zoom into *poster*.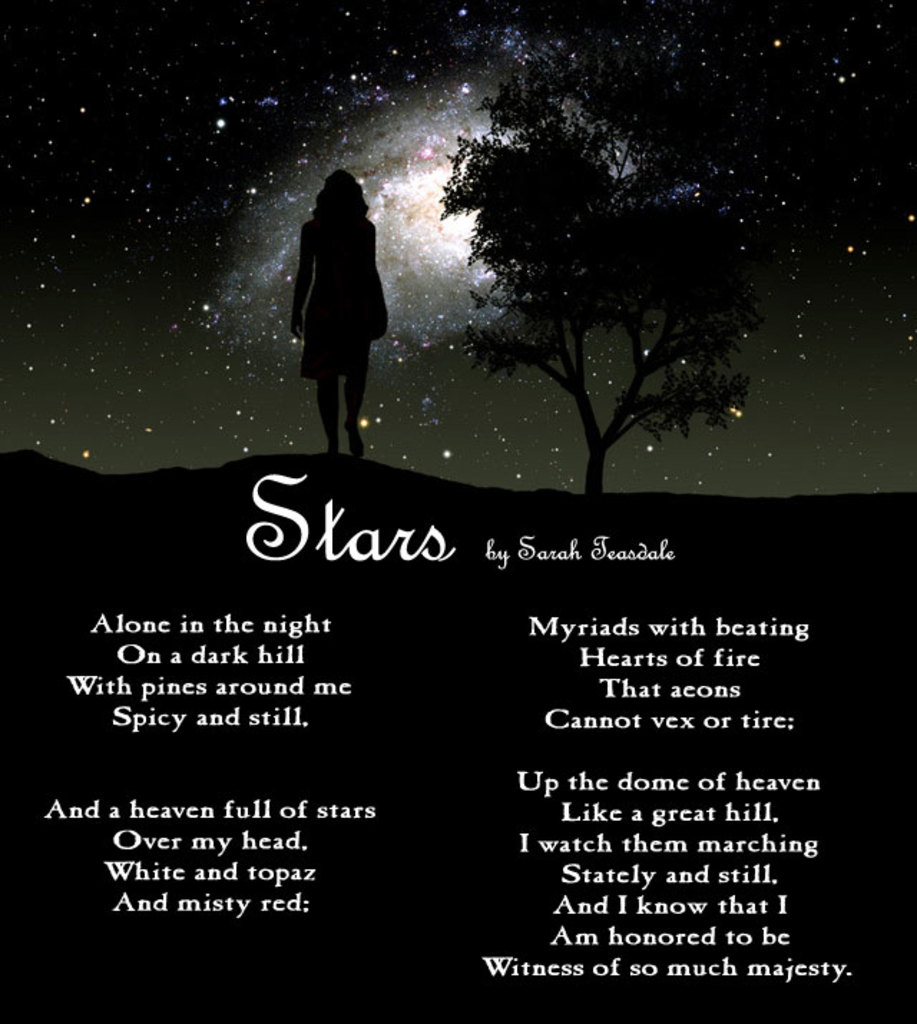
Zoom target: 0 0 916 1023.
